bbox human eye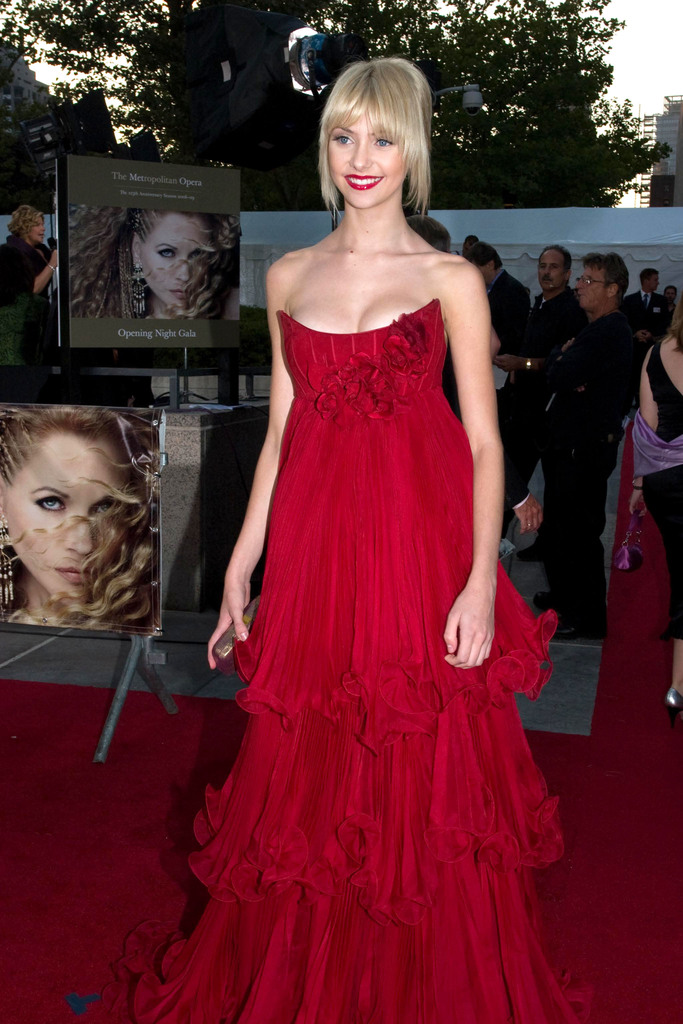
detection(190, 244, 211, 263)
